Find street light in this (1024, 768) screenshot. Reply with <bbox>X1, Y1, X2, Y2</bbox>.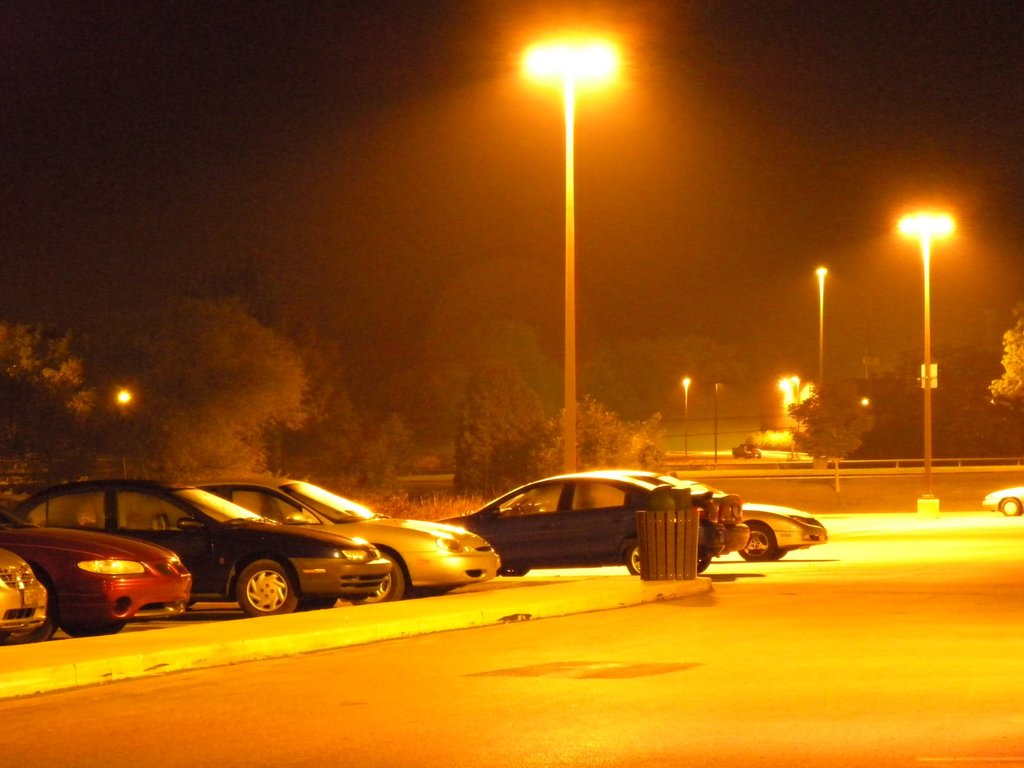
<bbox>816, 262, 830, 407</bbox>.
